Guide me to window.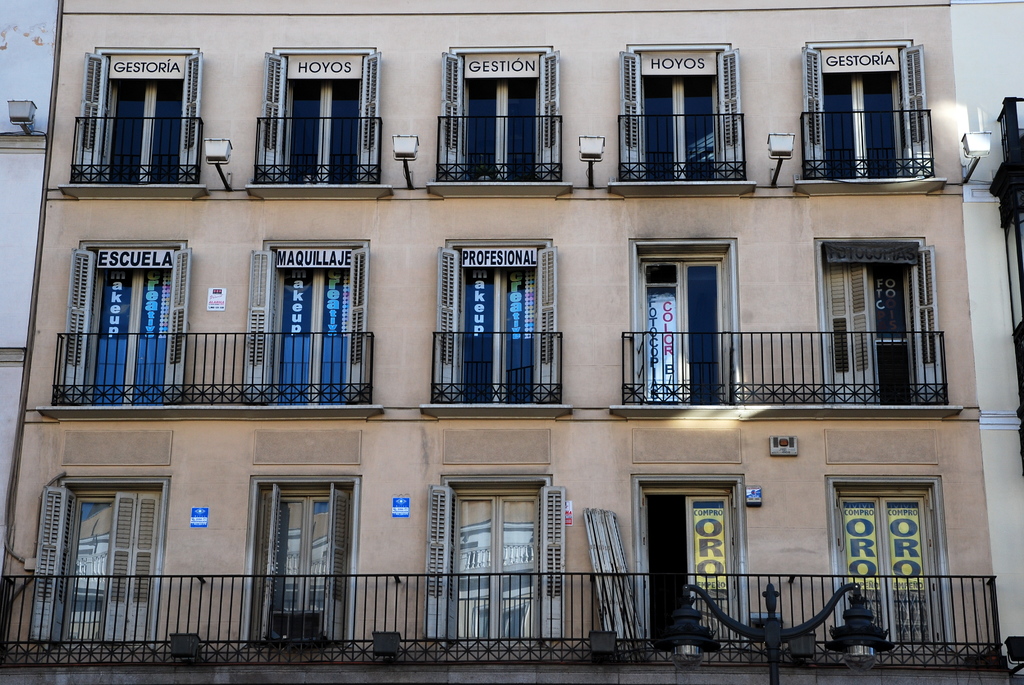
Guidance: l=441, t=51, r=561, b=178.
